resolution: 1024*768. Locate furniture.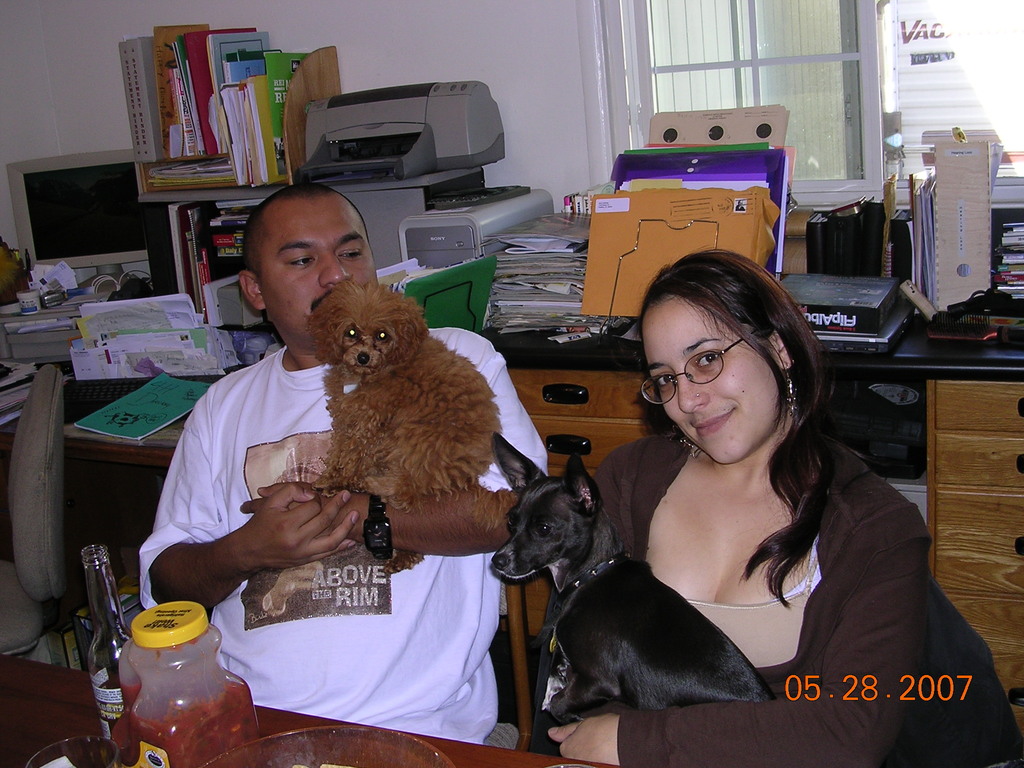
[left=64, top=419, right=186, bottom=582].
